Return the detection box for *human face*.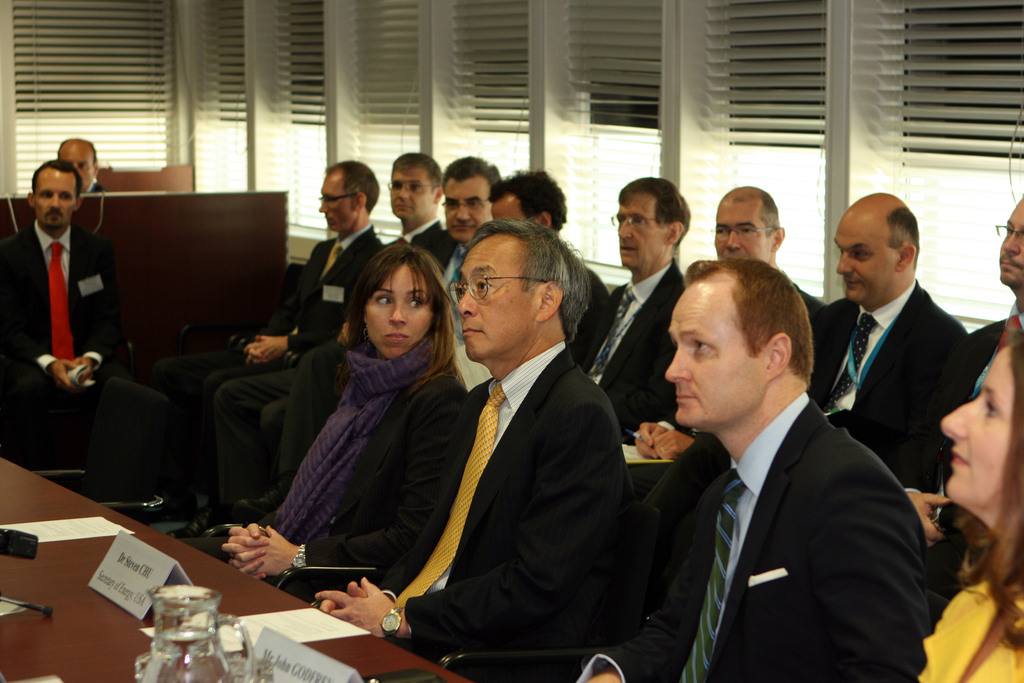
region(943, 346, 1007, 508).
